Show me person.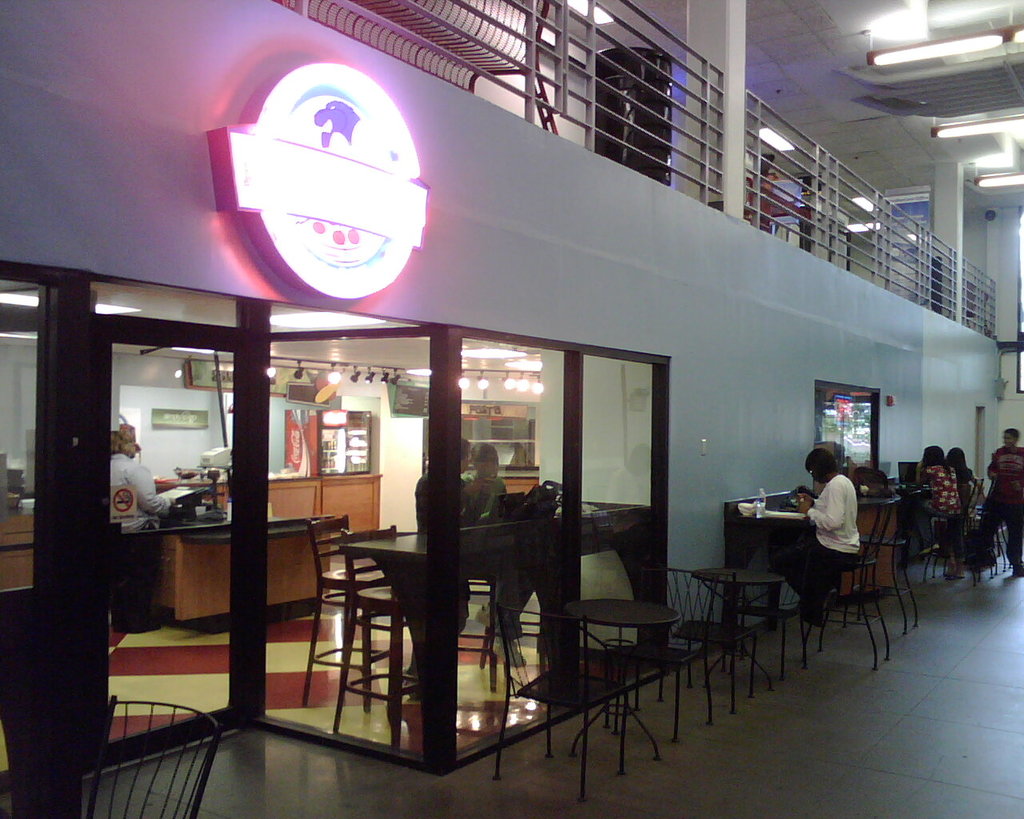
person is here: [x1=110, y1=430, x2=177, y2=633].
